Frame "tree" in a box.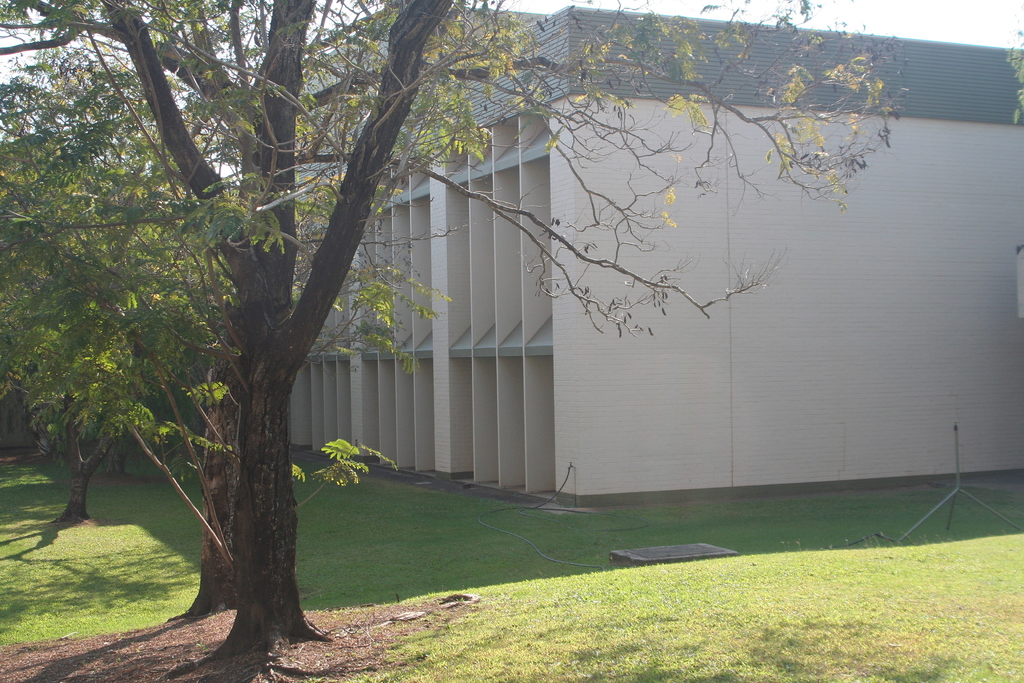
locate(0, 0, 913, 682).
